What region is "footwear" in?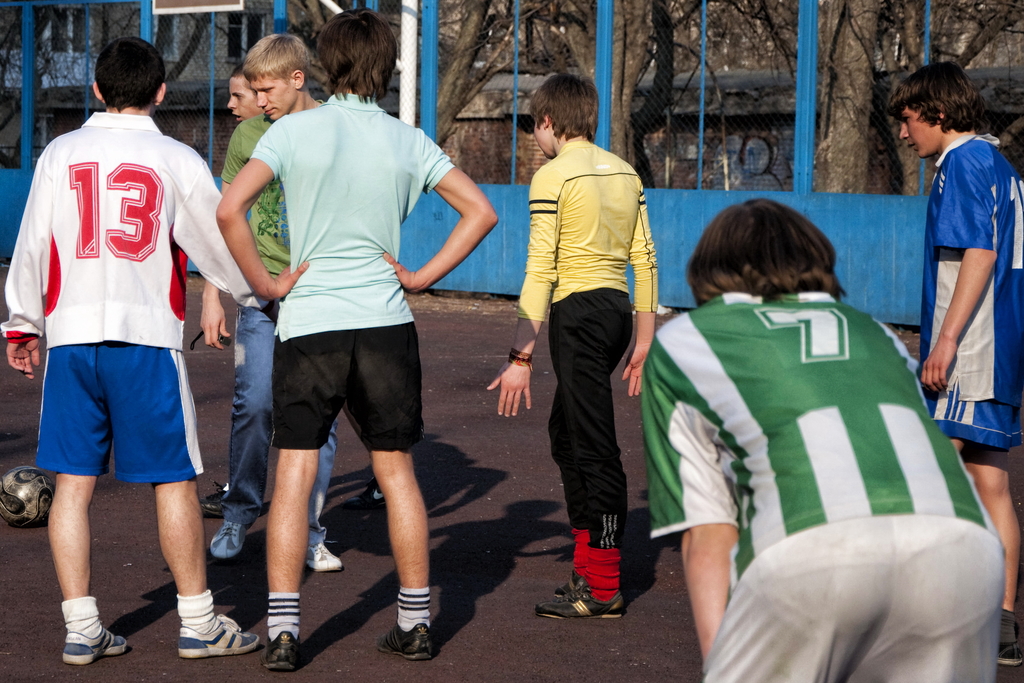
[342,483,386,512].
